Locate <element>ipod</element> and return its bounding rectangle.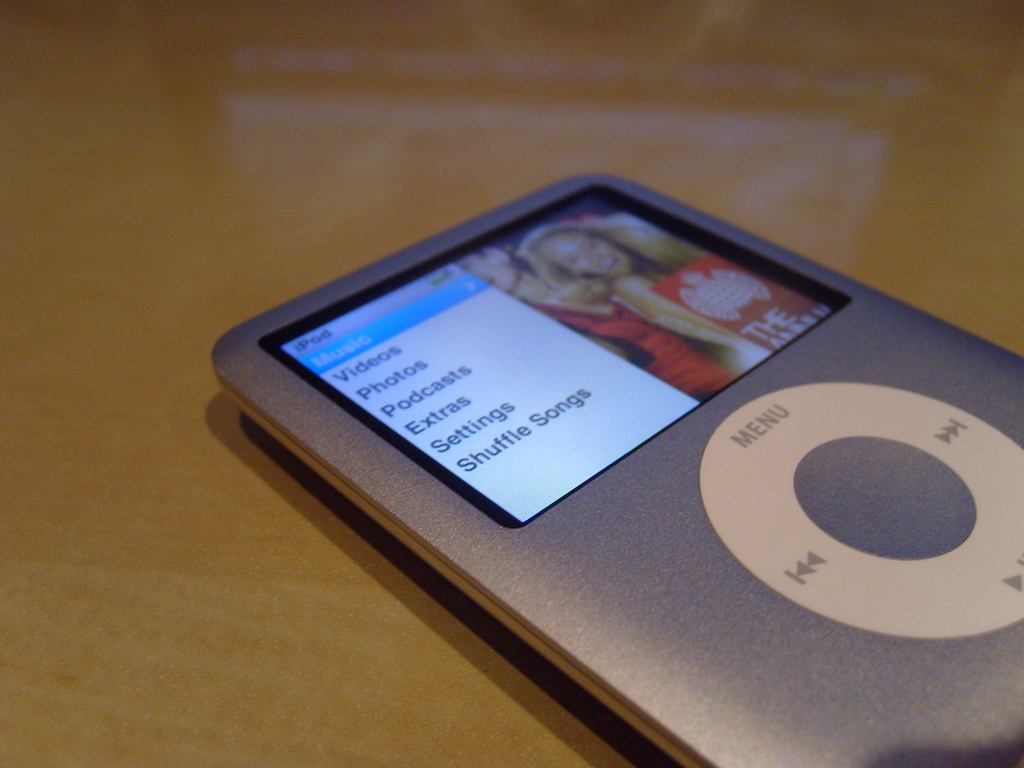
(212, 173, 1023, 767).
